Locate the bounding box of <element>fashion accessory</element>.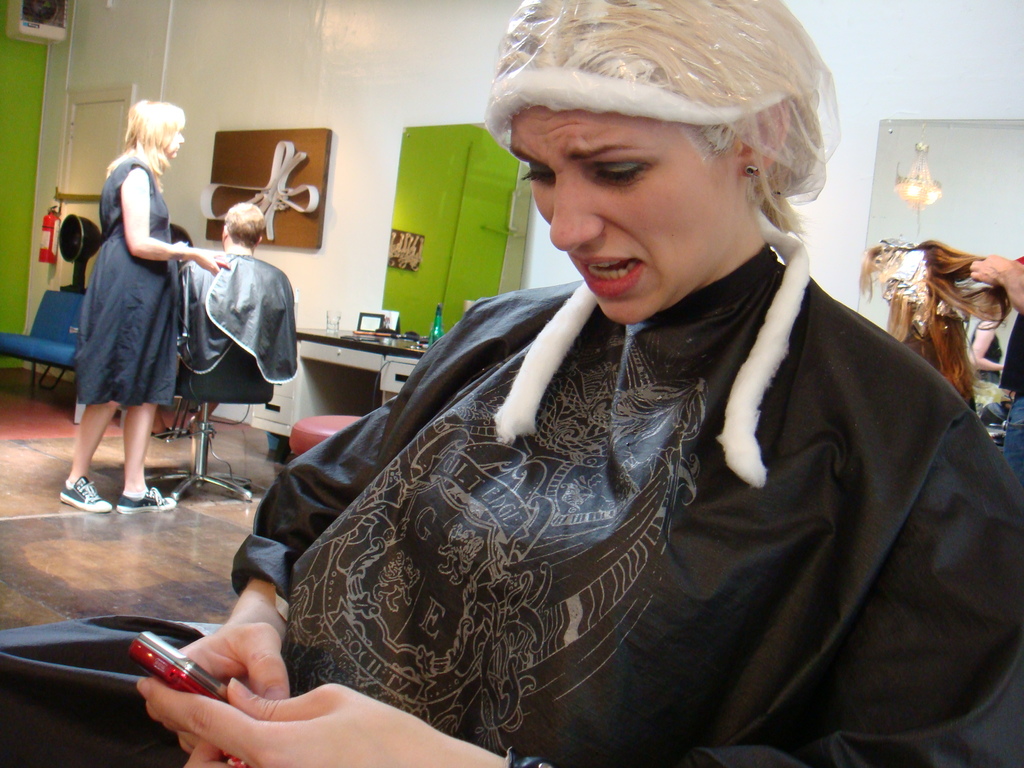
Bounding box: <box>123,481,181,509</box>.
